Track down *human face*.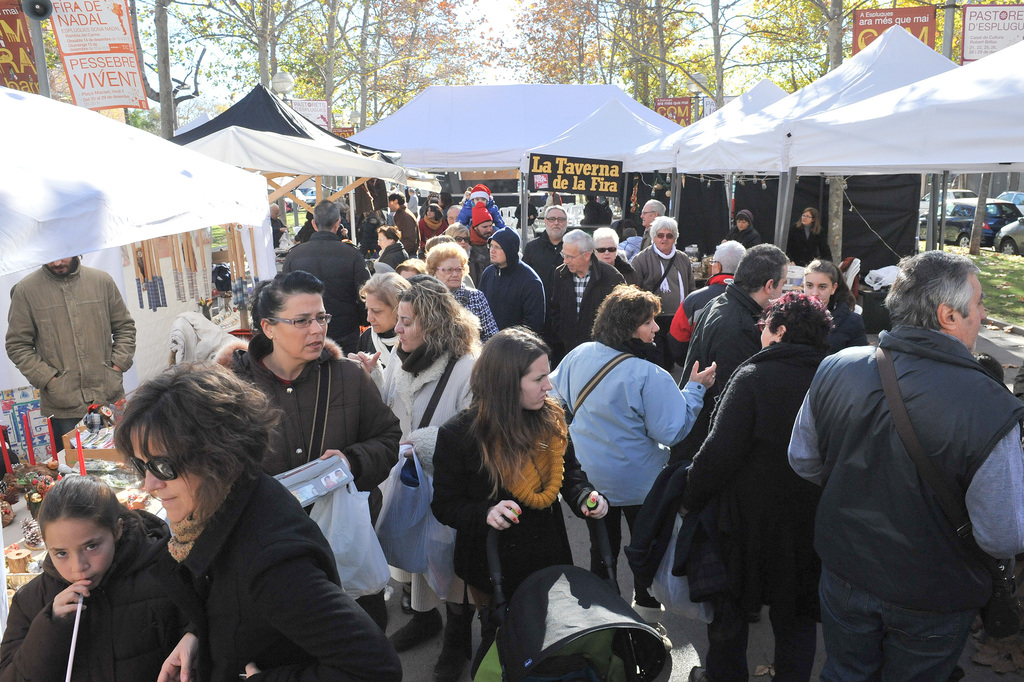
Tracked to <region>711, 258, 720, 276</region>.
